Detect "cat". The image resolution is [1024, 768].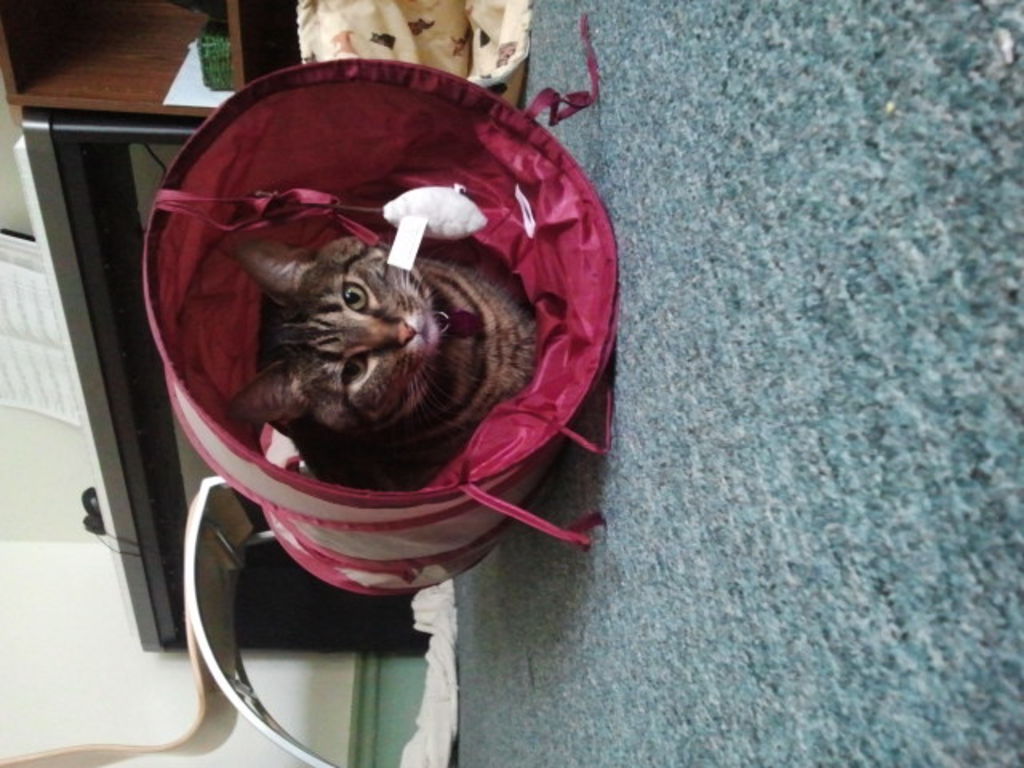
[222, 248, 538, 490].
